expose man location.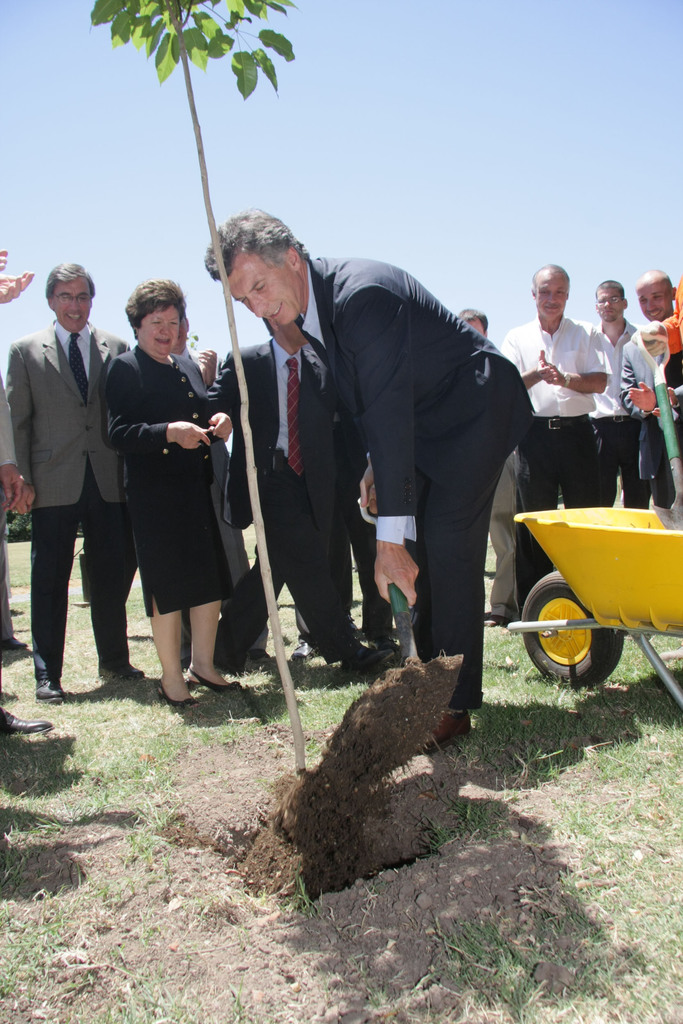
Exposed at l=588, t=286, r=656, b=511.
